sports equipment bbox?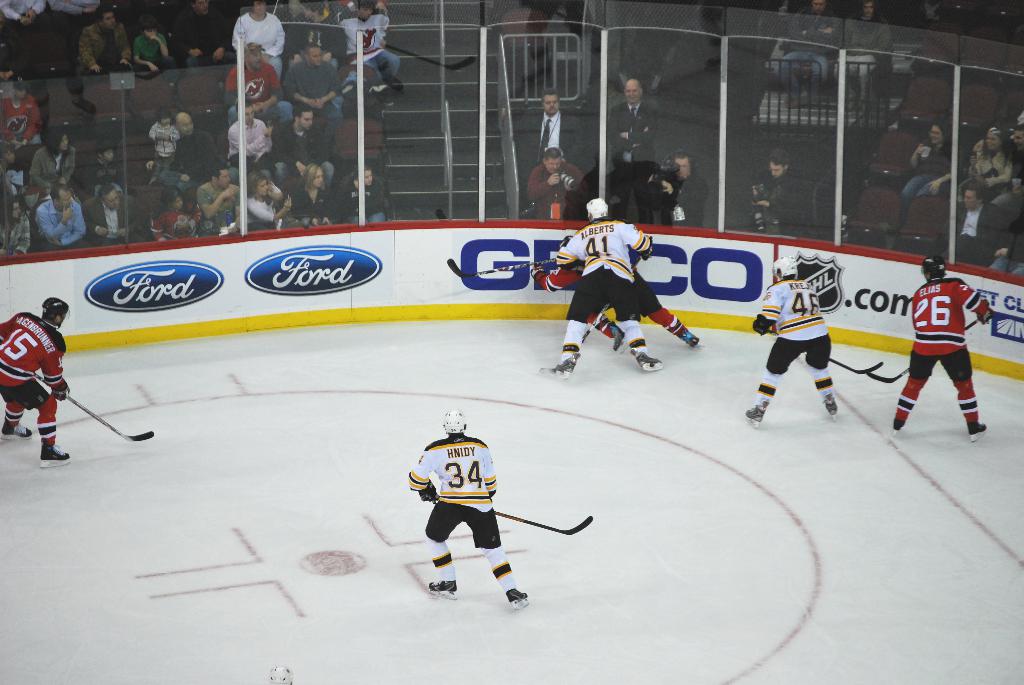
744 404 765 431
